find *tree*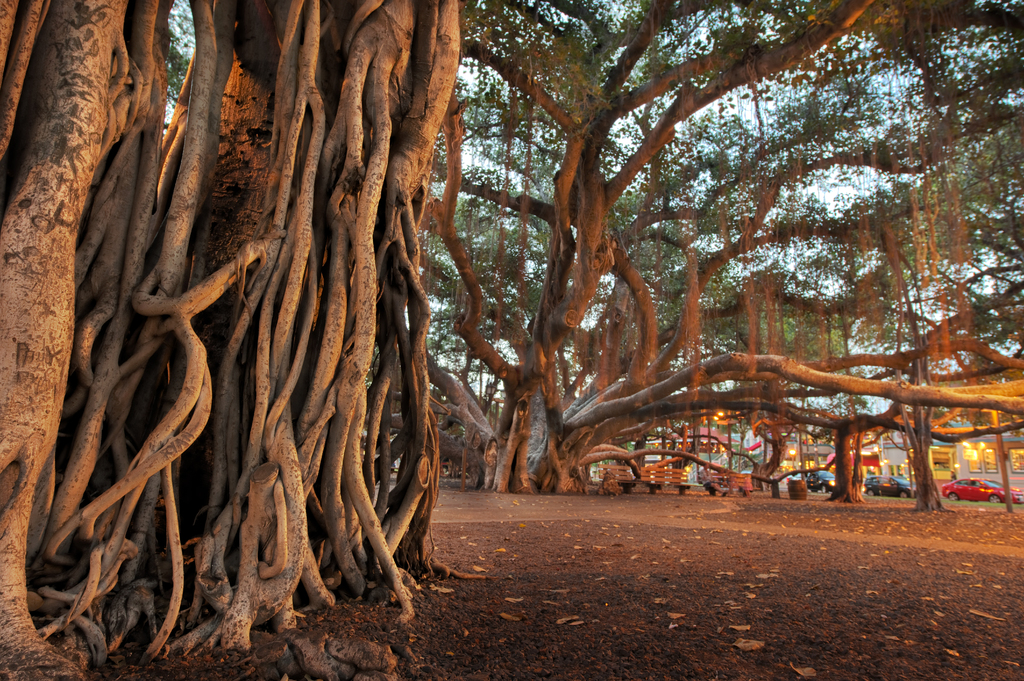
box=[2, 0, 470, 680]
